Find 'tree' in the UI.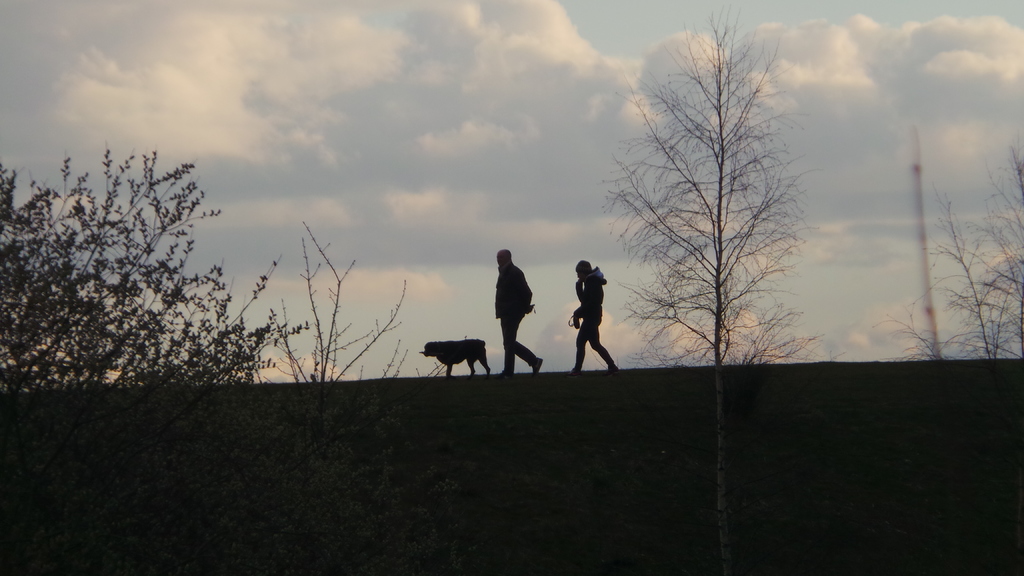
UI element at l=932, t=154, r=1023, b=365.
